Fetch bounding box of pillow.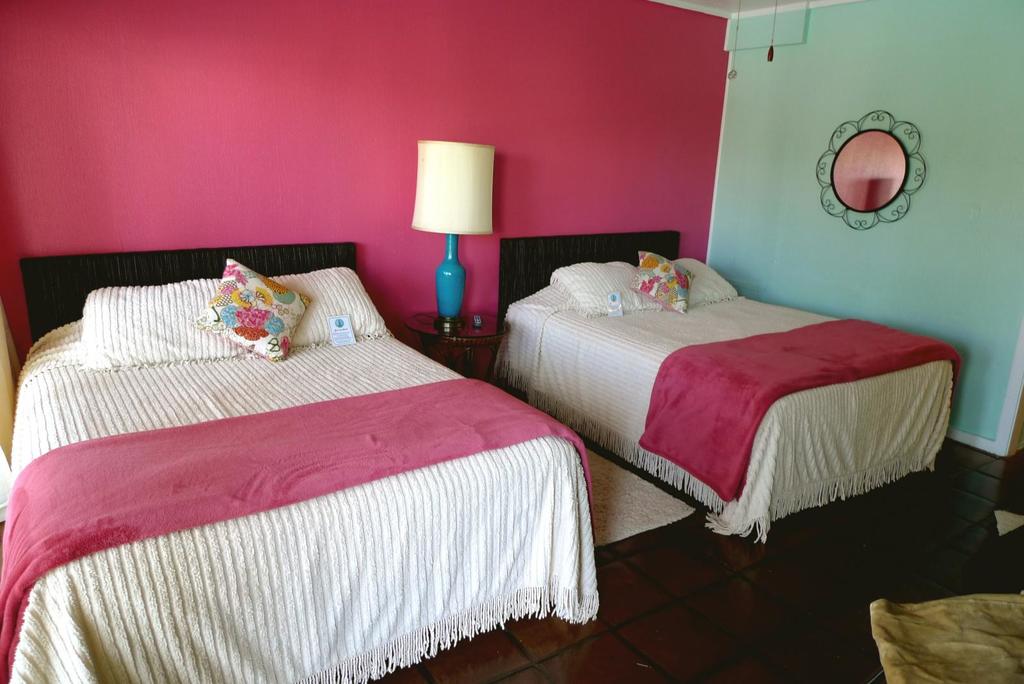
Bbox: bbox=(675, 256, 735, 301).
